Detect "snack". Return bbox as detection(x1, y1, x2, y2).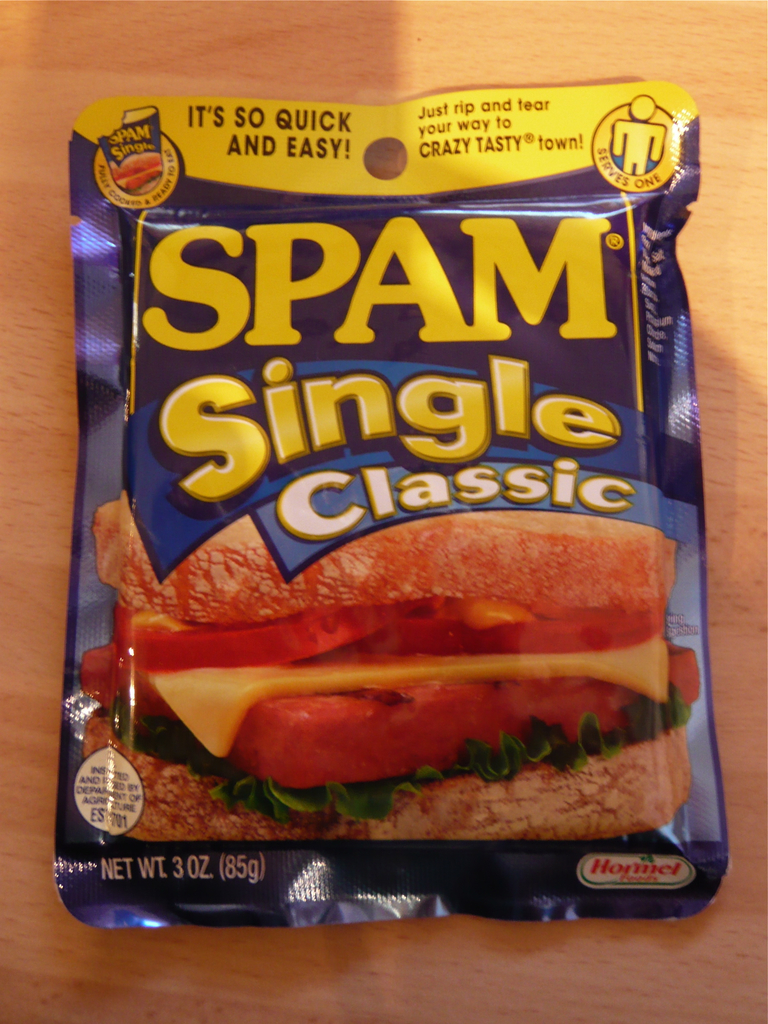
detection(83, 502, 694, 855).
